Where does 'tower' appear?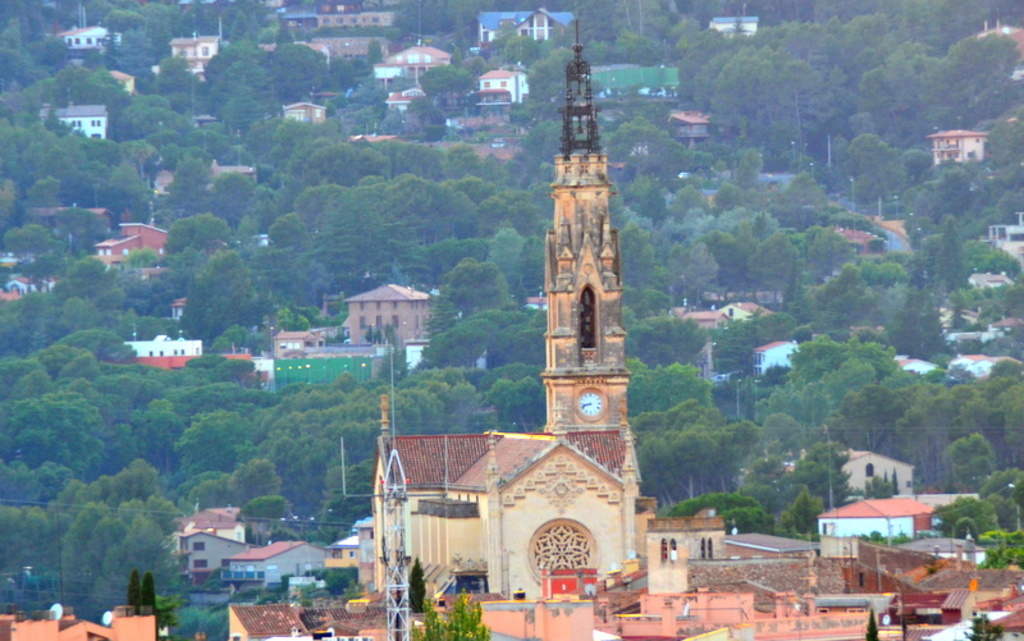
Appears at [left=515, top=81, right=645, bottom=445].
